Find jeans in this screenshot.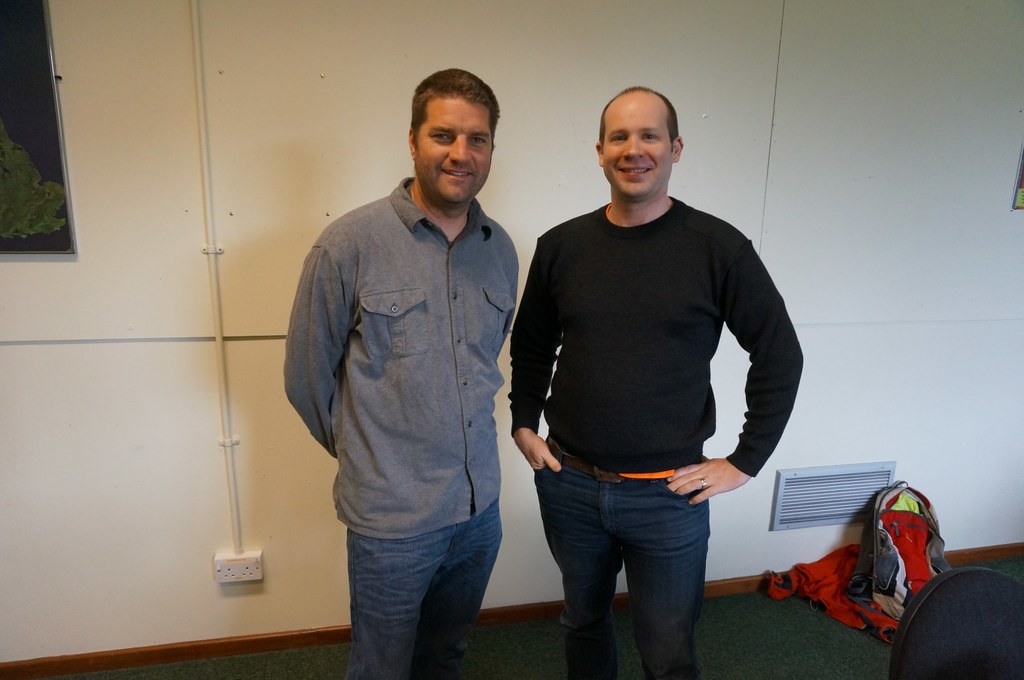
The bounding box for jeans is 347, 501, 499, 679.
